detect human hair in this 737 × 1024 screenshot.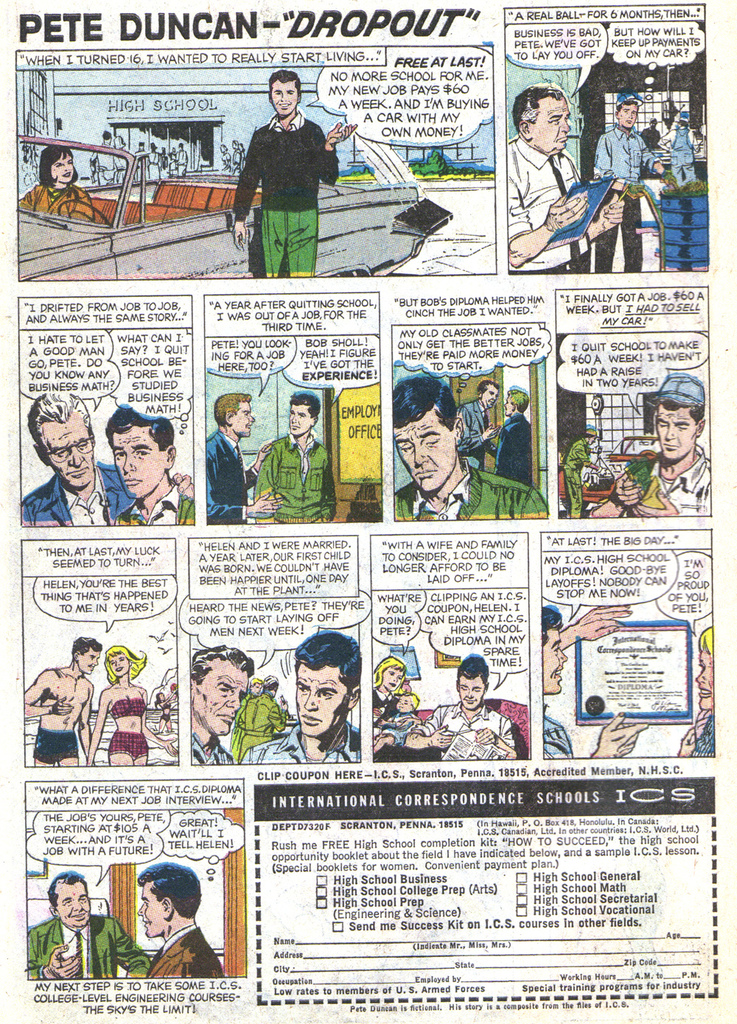
Detection: Rect(699, 626, 711, 659).
